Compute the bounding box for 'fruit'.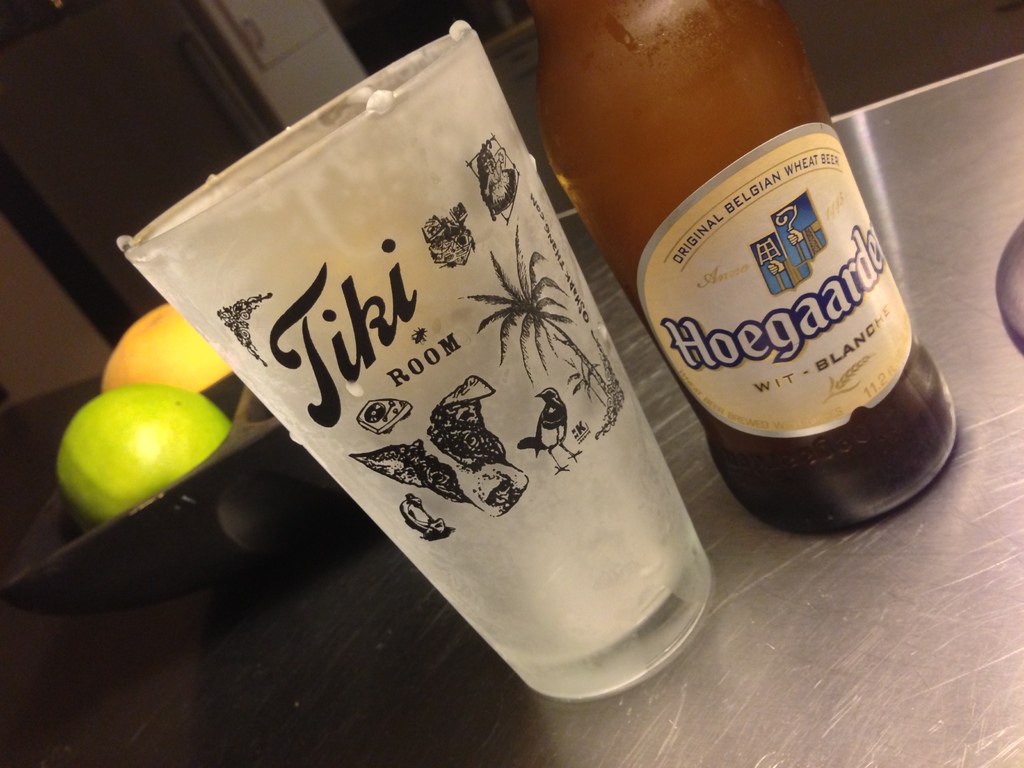
(95,306,236,392).
